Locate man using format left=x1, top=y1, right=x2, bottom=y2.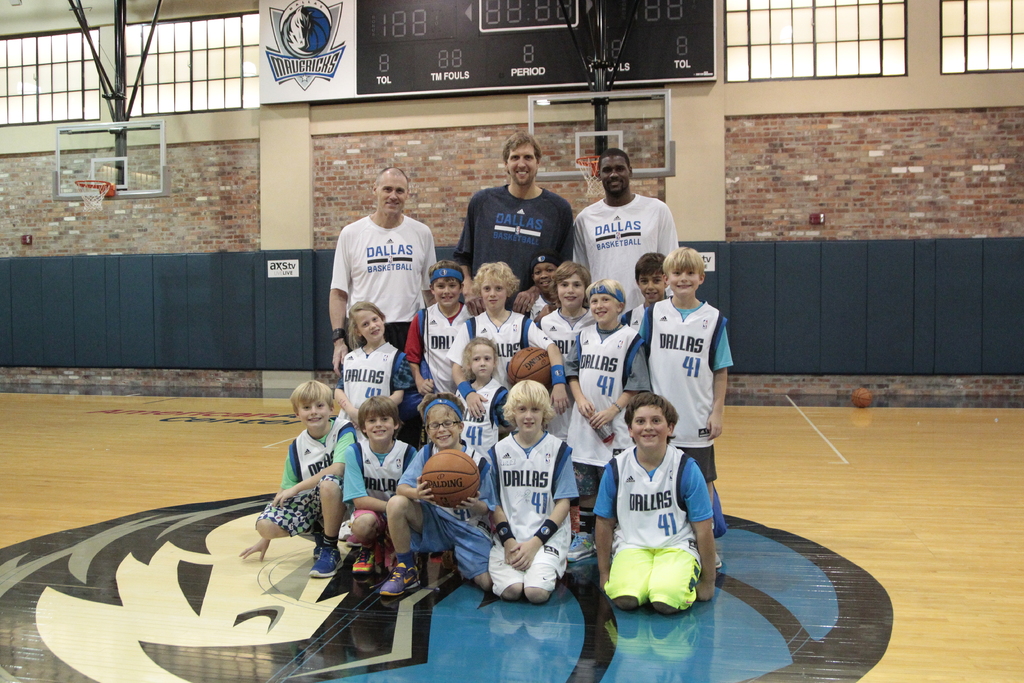
left=452, top=131, right=580, bottom=320.
